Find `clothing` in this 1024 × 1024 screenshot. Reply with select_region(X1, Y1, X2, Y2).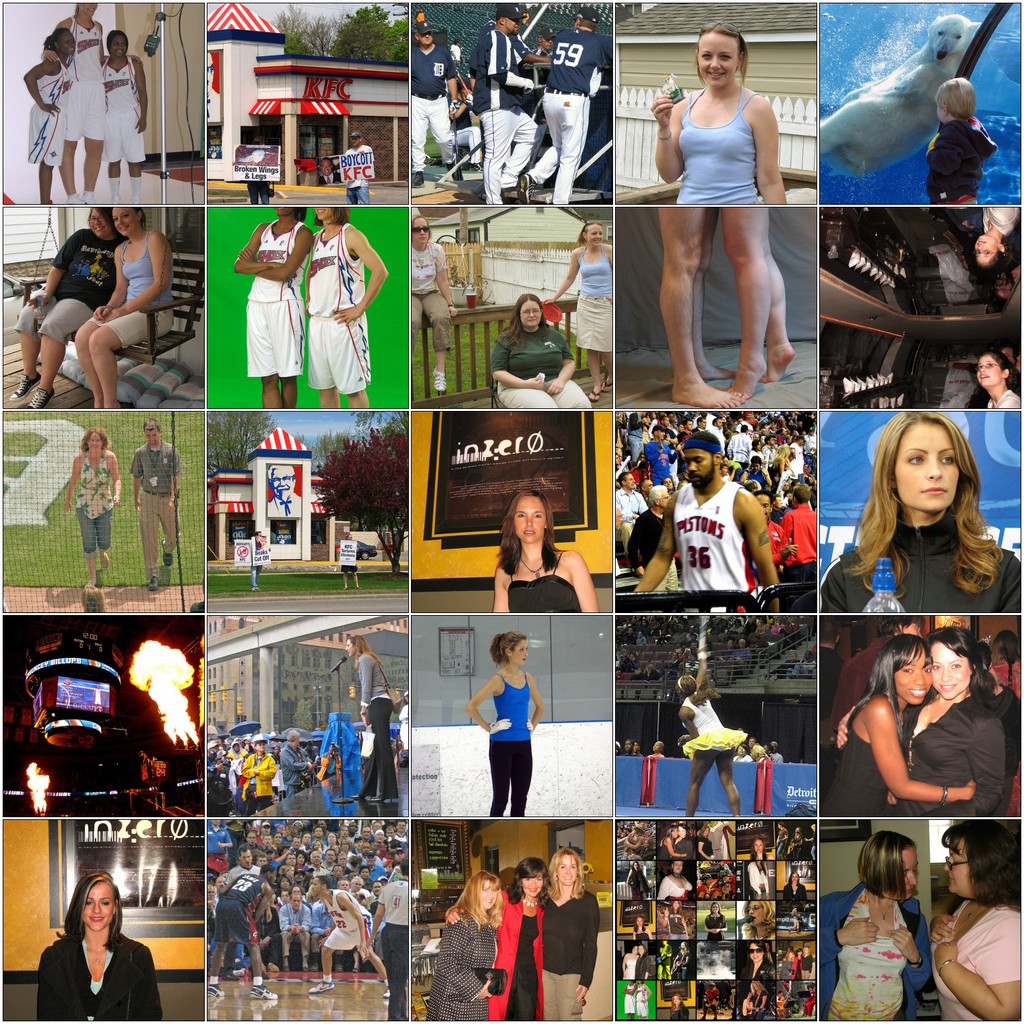
select_region(655, 944, 669, 983).
